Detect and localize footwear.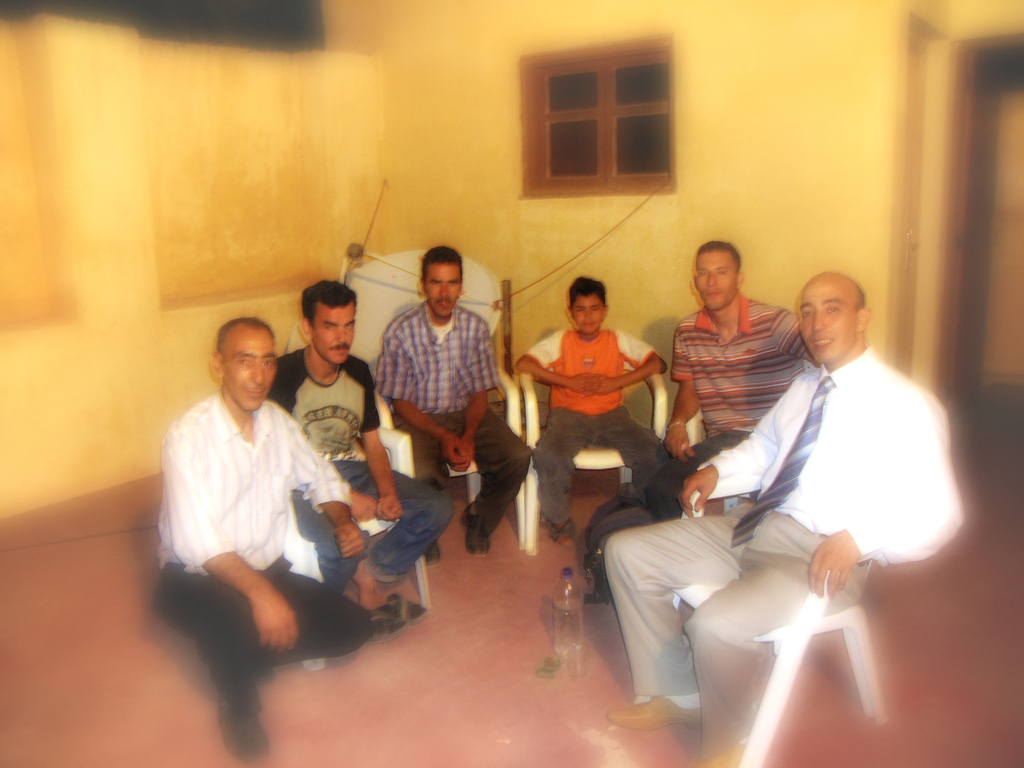
Localized at (366, 605, 401, 639).
